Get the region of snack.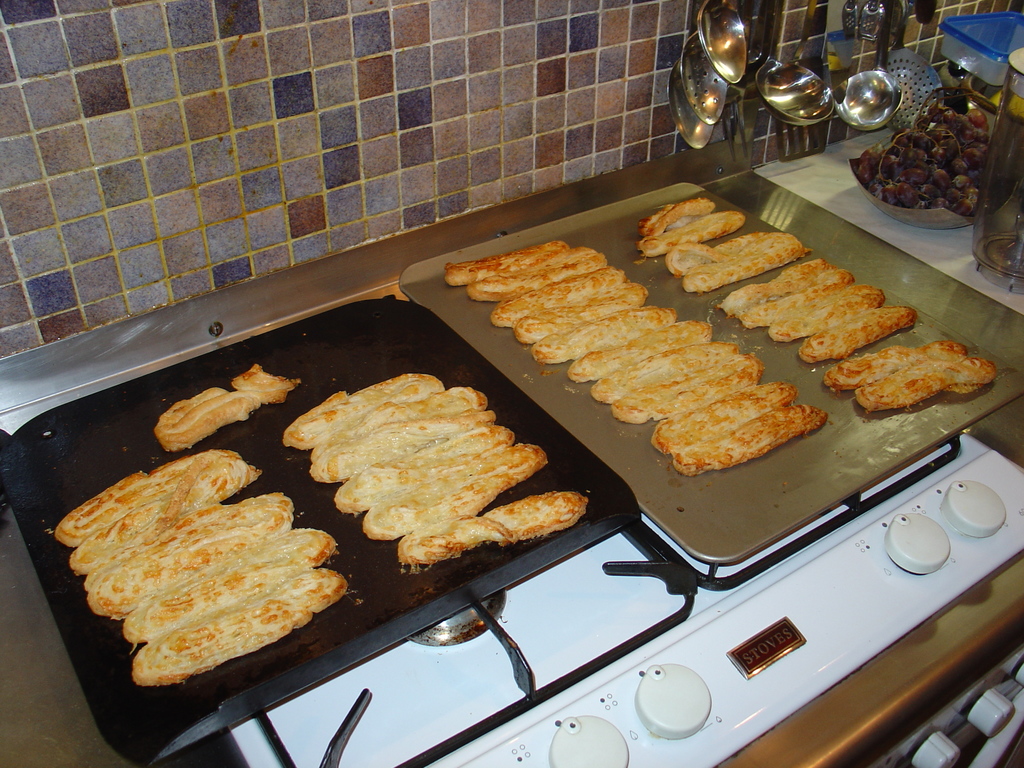
[left=328, top=419, right=514, bottom=511].
